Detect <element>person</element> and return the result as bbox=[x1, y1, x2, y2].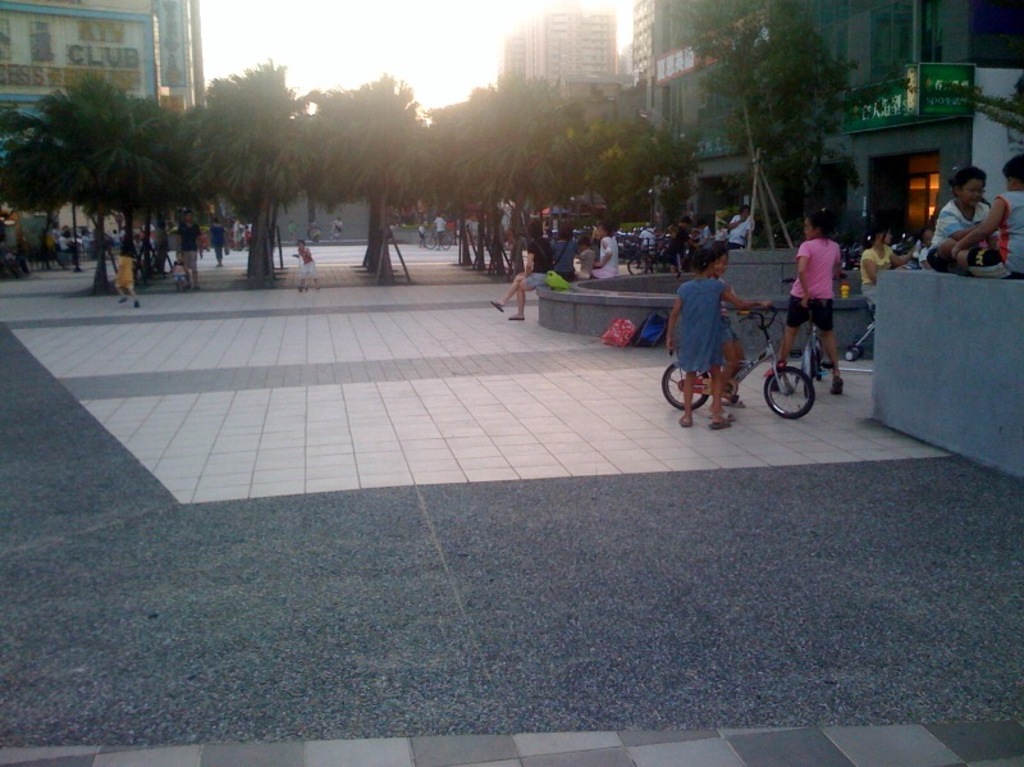
bbox=[175, 210, 206, 286].
